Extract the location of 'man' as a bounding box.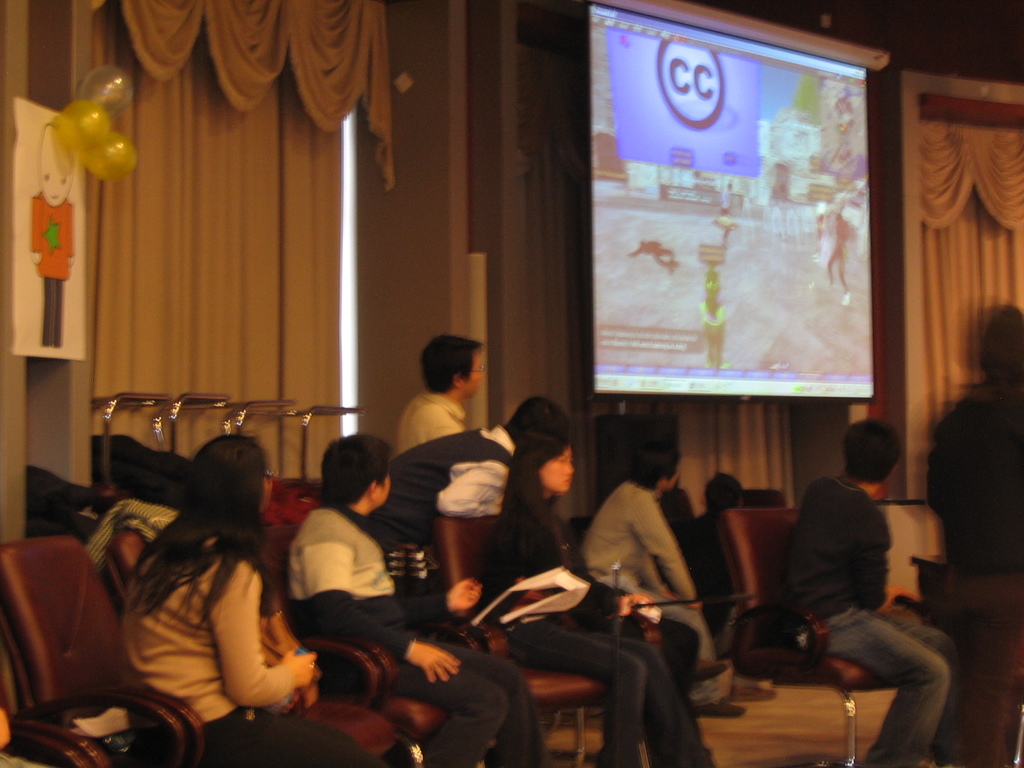
box=[351, 397, 564, 543].
